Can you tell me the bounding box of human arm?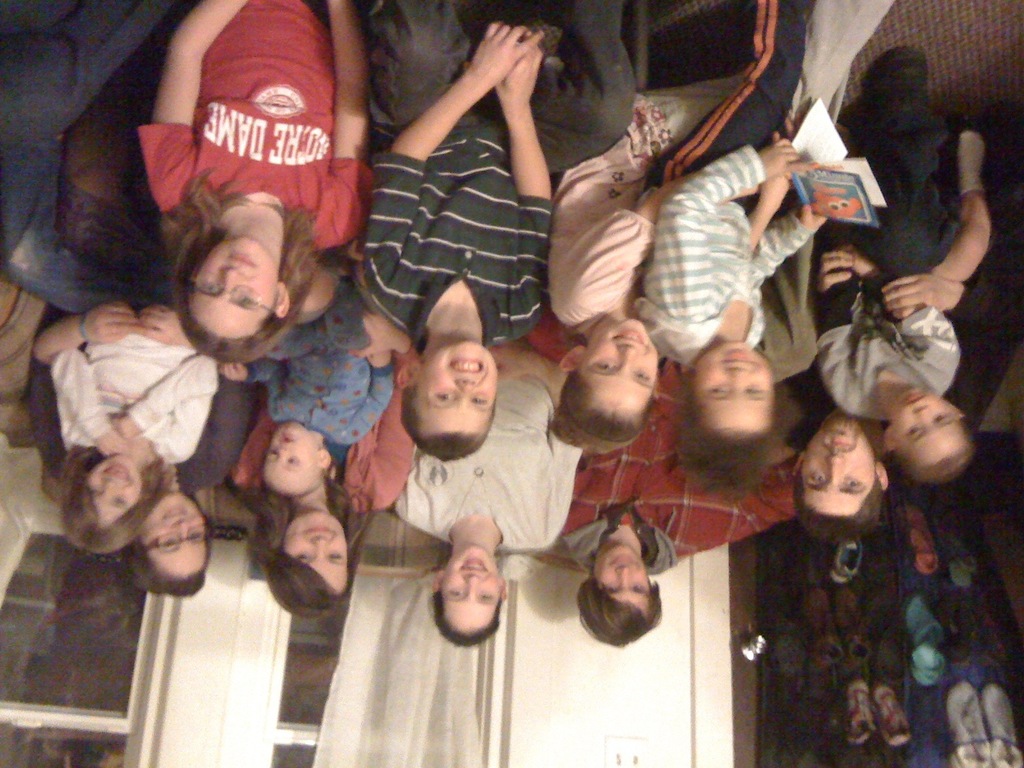
[353, 305, 425, 512].
